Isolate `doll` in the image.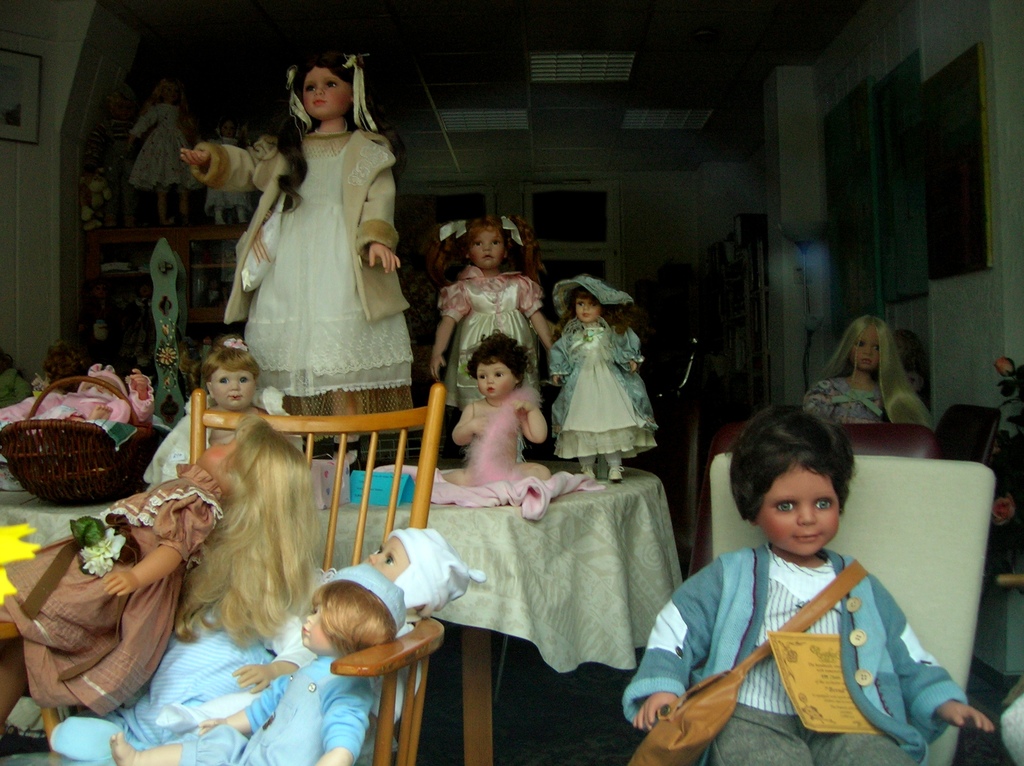
Isolated region: rect(538, 272, 659, 476).
